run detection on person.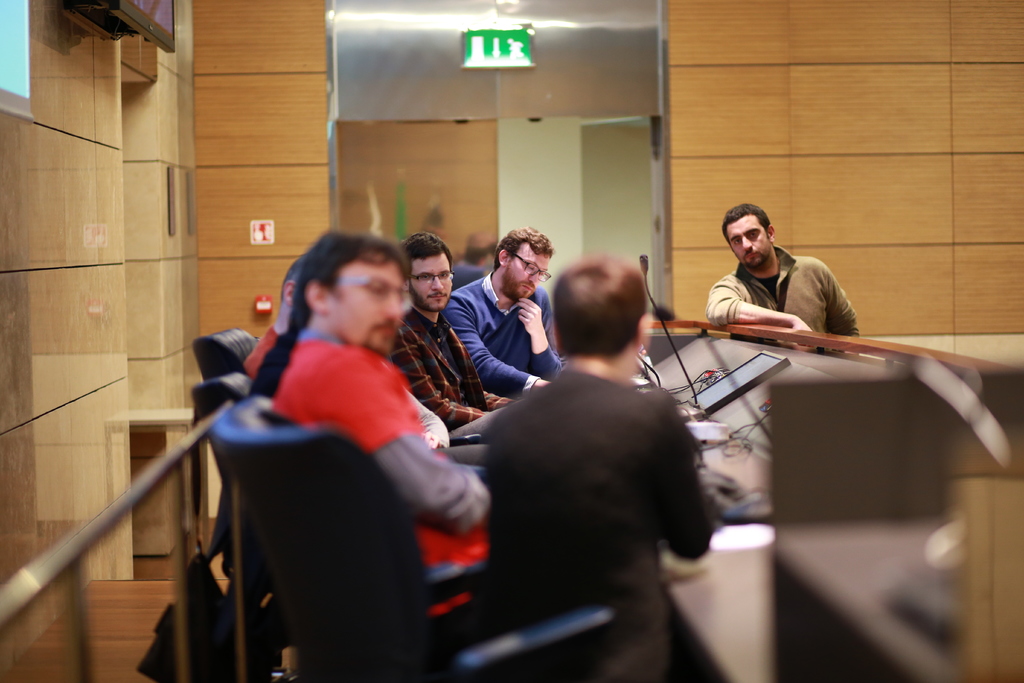
Result: <region>237, 259, 304, 391</region>.
